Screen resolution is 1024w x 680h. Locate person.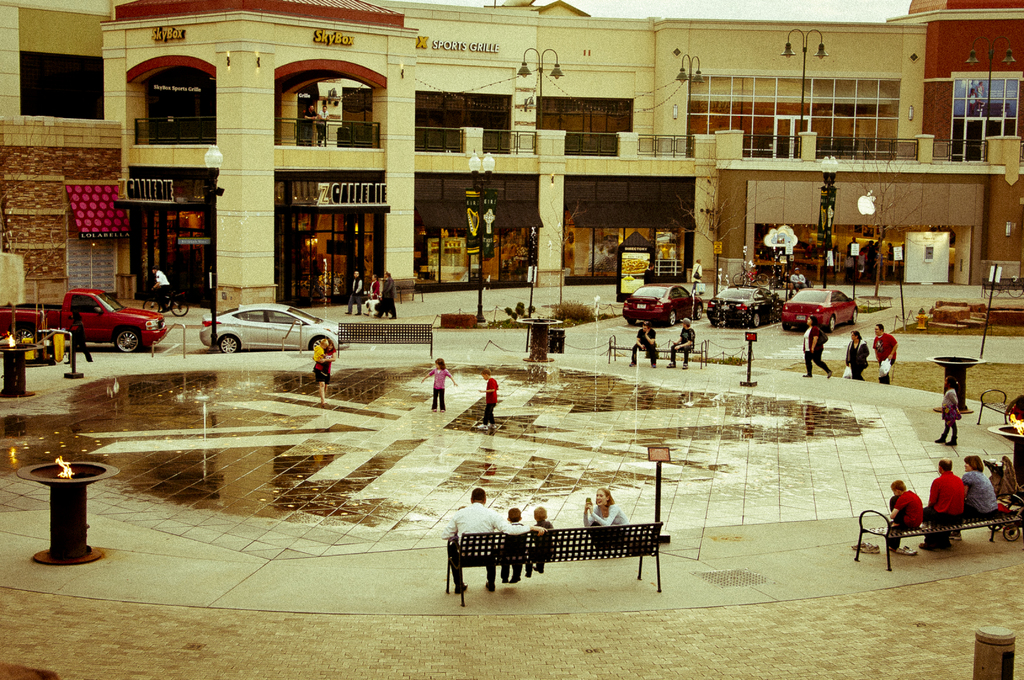
532,506,556,584.
